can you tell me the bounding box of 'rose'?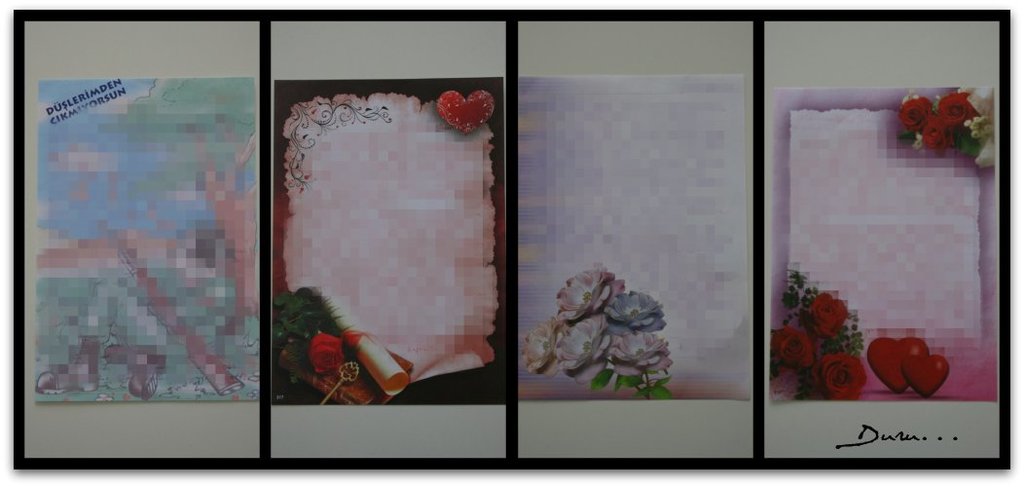
<box>900,95,930,131</box>.
